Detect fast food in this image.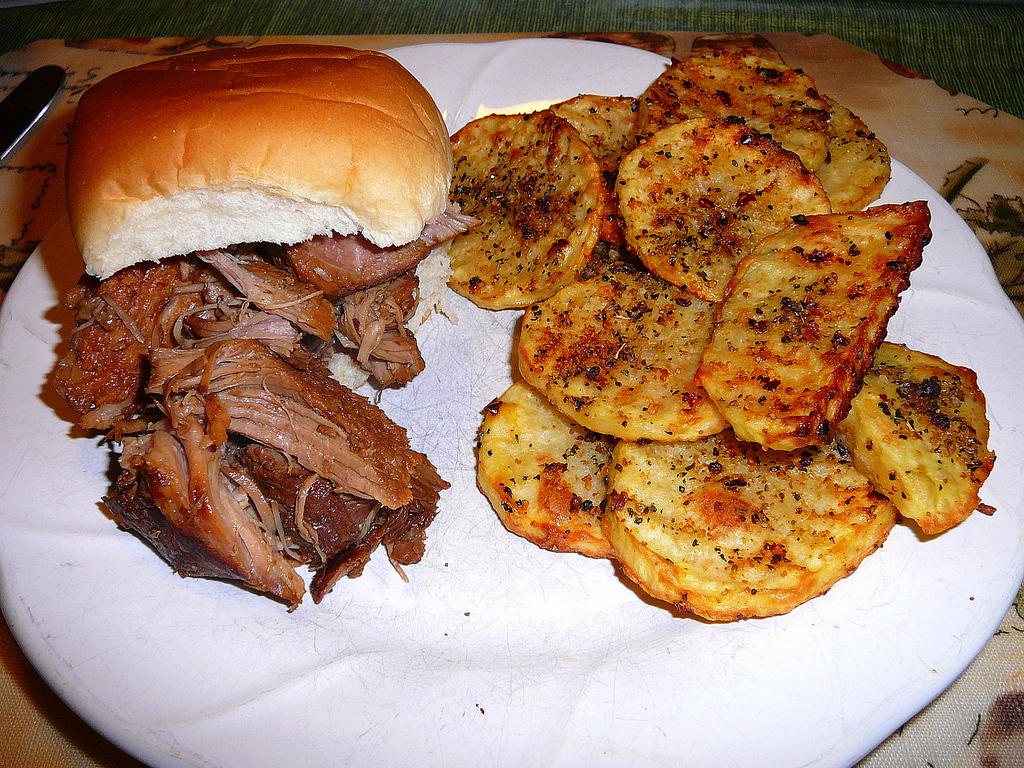
Detection: bbox=(67, 49, 441, 598).
